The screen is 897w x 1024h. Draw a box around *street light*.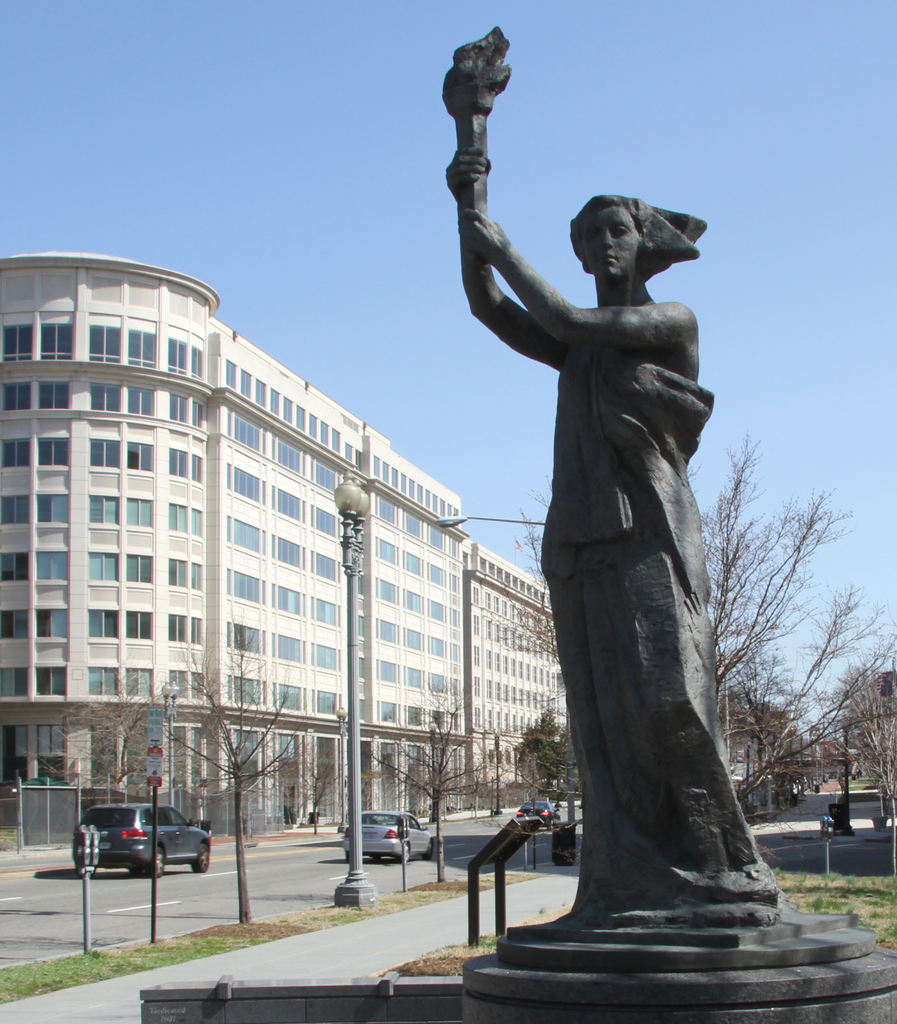
[428,723,439,819].
